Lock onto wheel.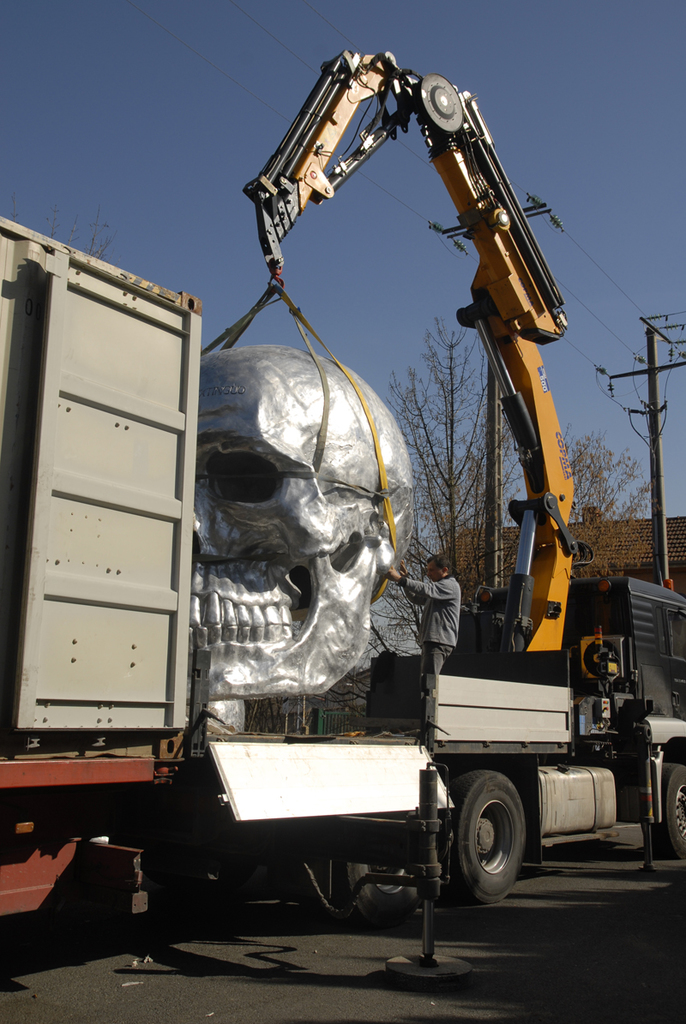
Locked: <region>645, 767, 685, 855</region>.
